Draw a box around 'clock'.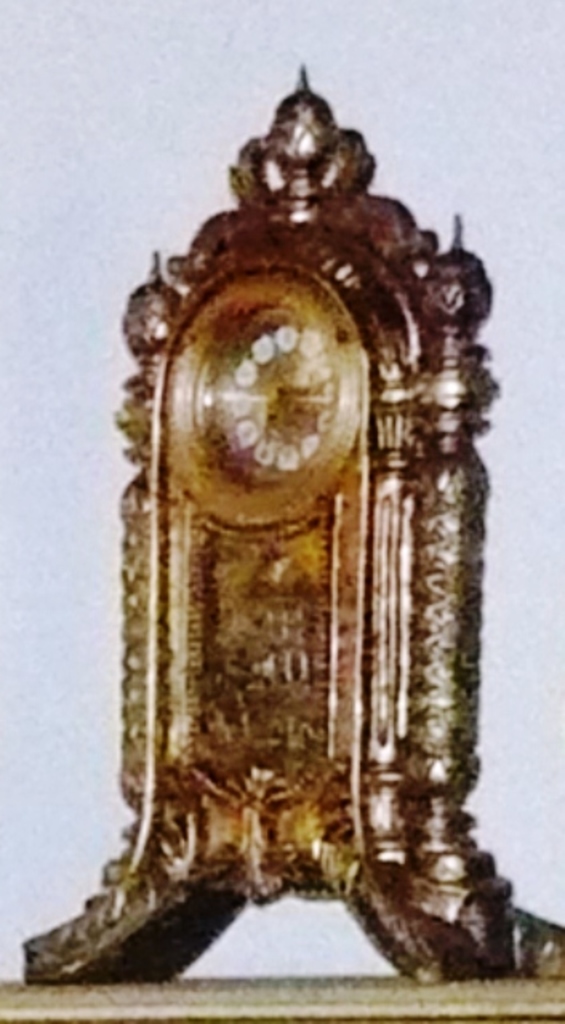
x1=122 y1=170 x2=546 y2=973.
